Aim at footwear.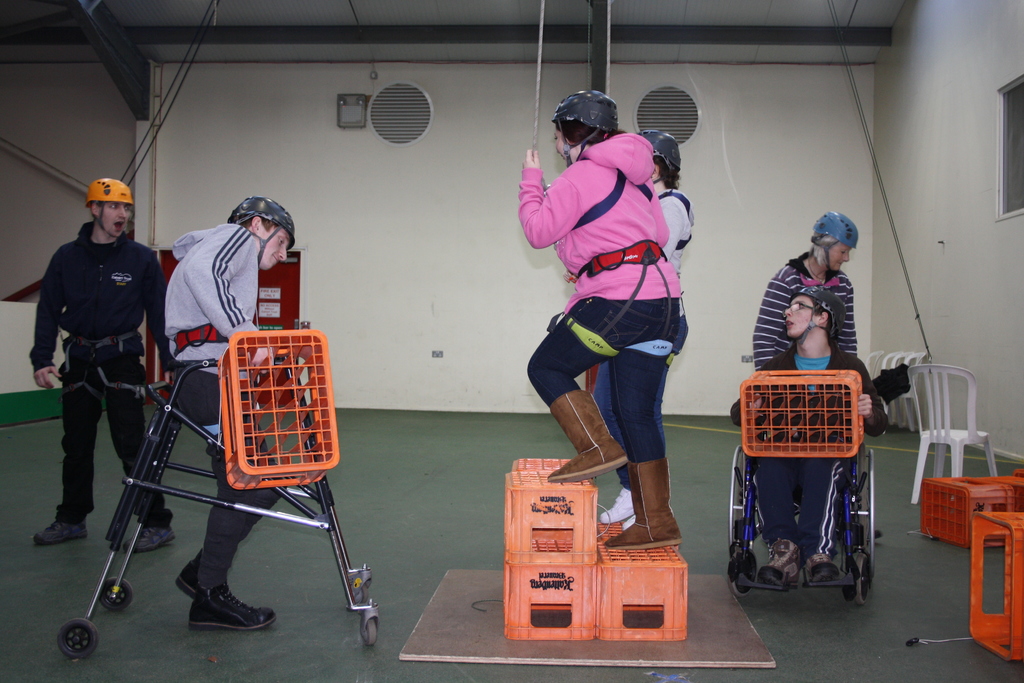
Aimed at {"x1": 750, "y1": 539, "x2": 805, "y2": 589}.
